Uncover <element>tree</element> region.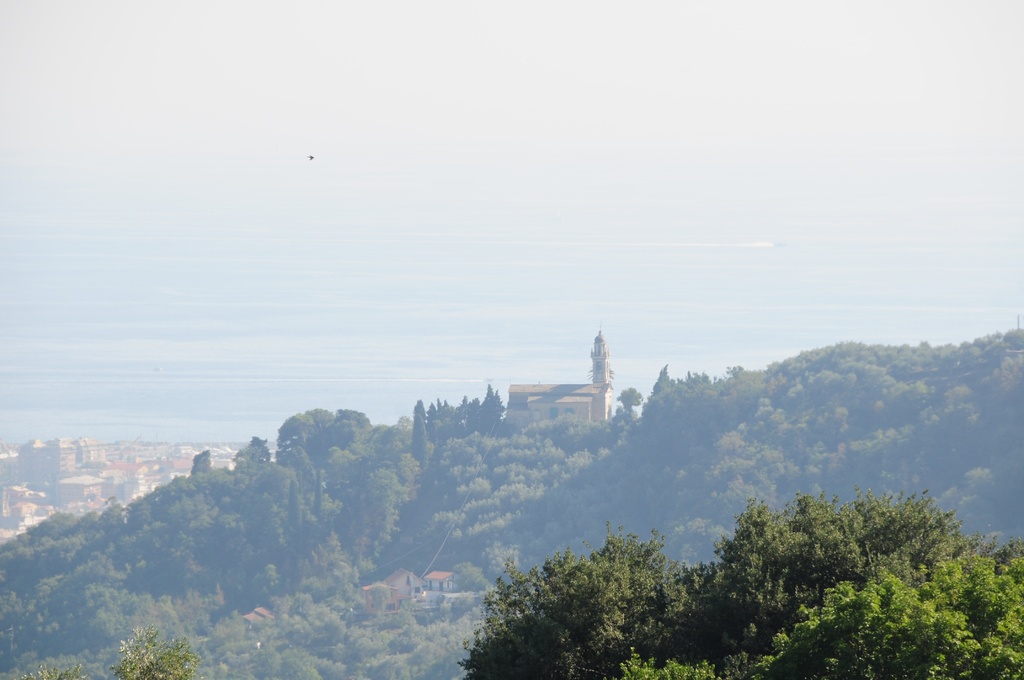
Uncovered: bbox=(481, 543, 519, 588).
